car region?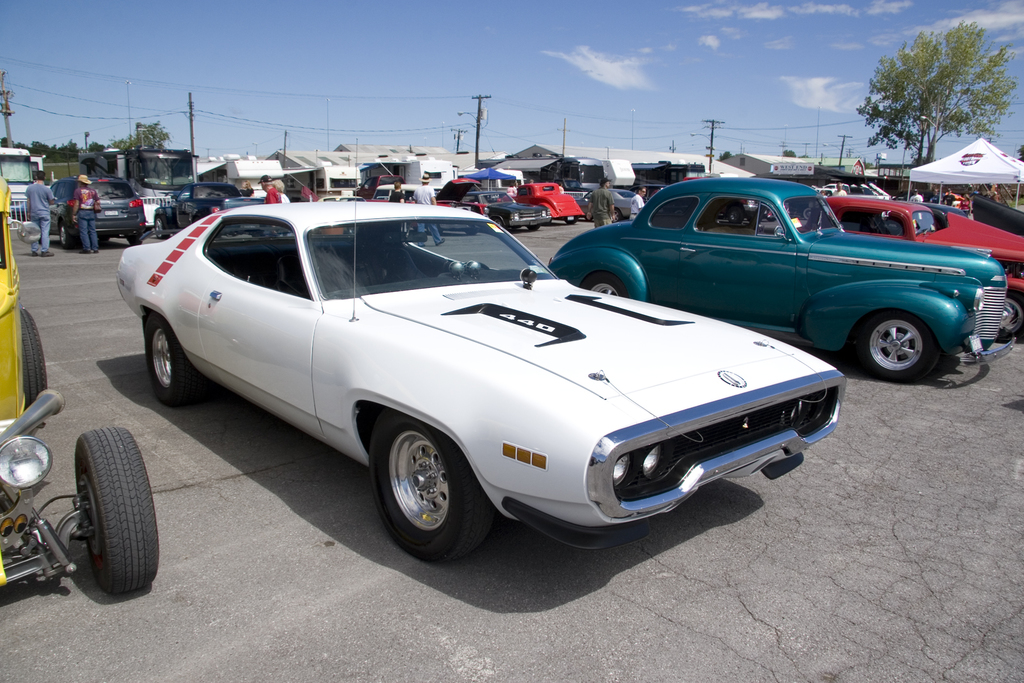
(left=148, top=184, right=269, bottom=241)
